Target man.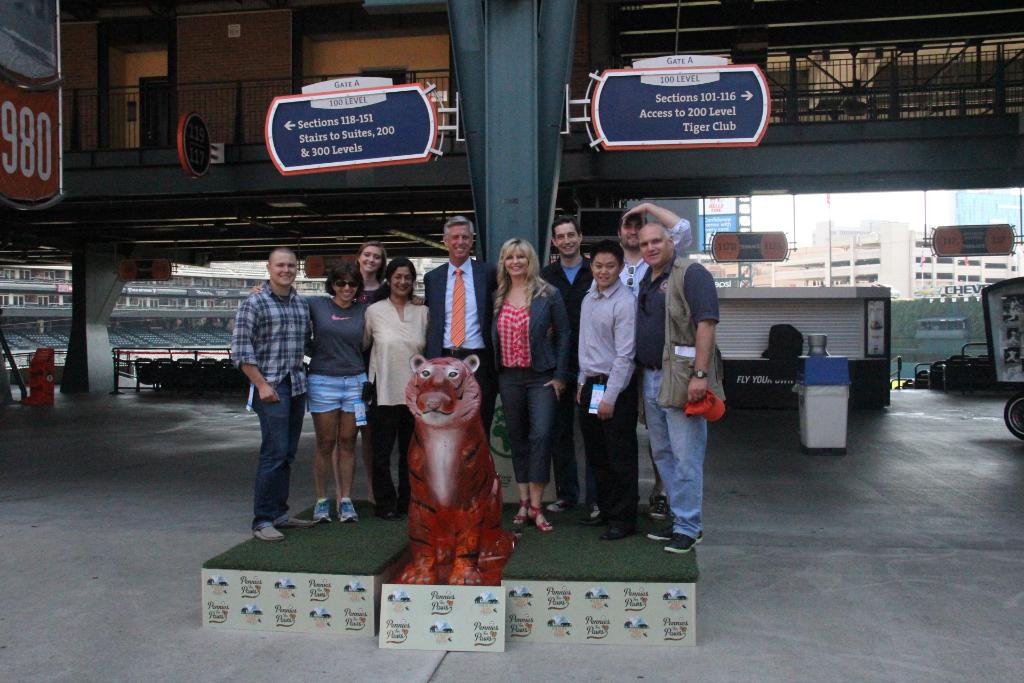
Target region: (616,201,691,527).
